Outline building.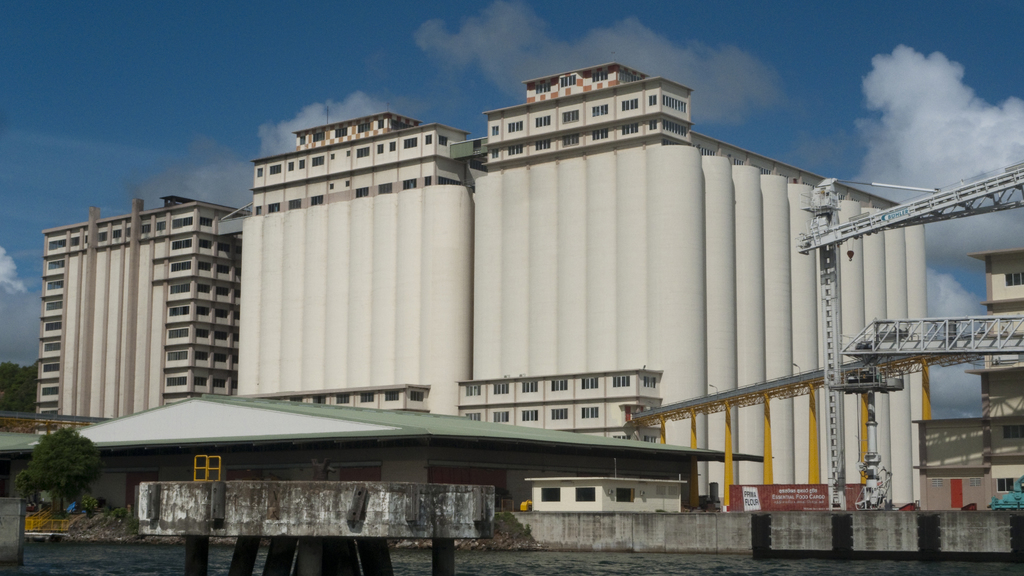
Outline: (x1=35, y1=195, x2=250, y2=431).
